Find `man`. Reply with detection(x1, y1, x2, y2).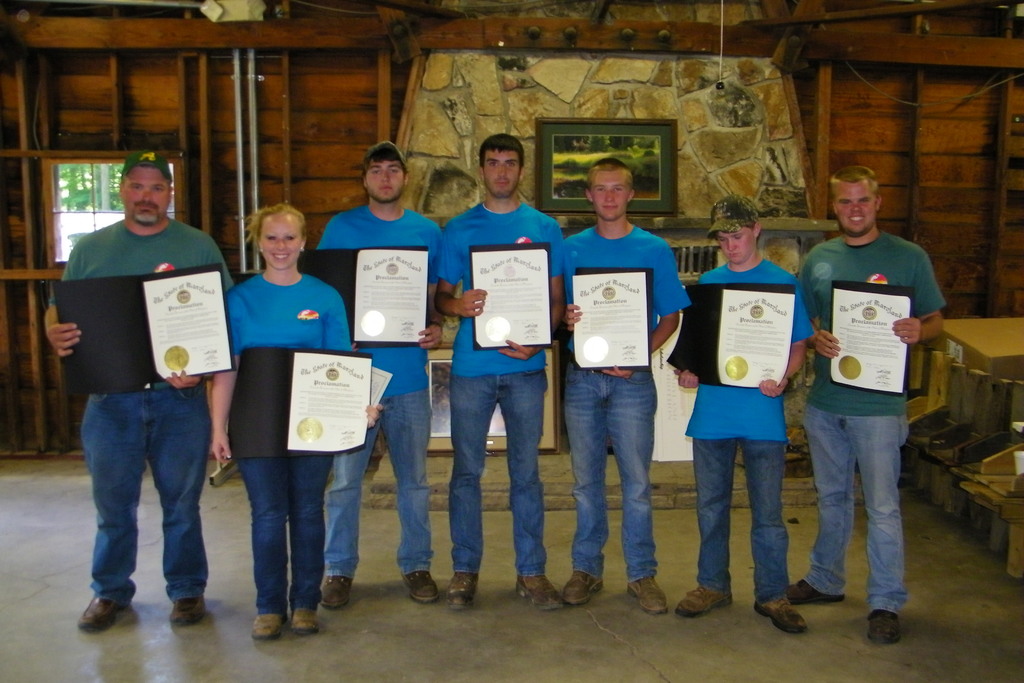
detection(46, 163, 234, 622).
